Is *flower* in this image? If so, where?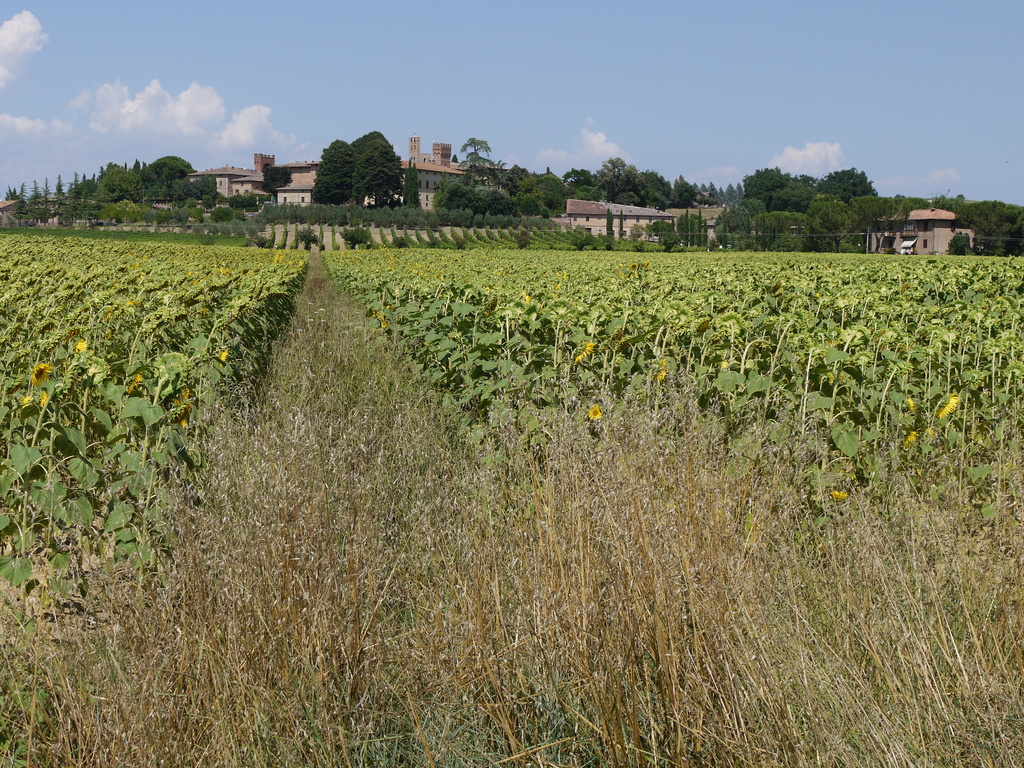
Yes, at x1=174, y1=387, x2=189, y2=406.
